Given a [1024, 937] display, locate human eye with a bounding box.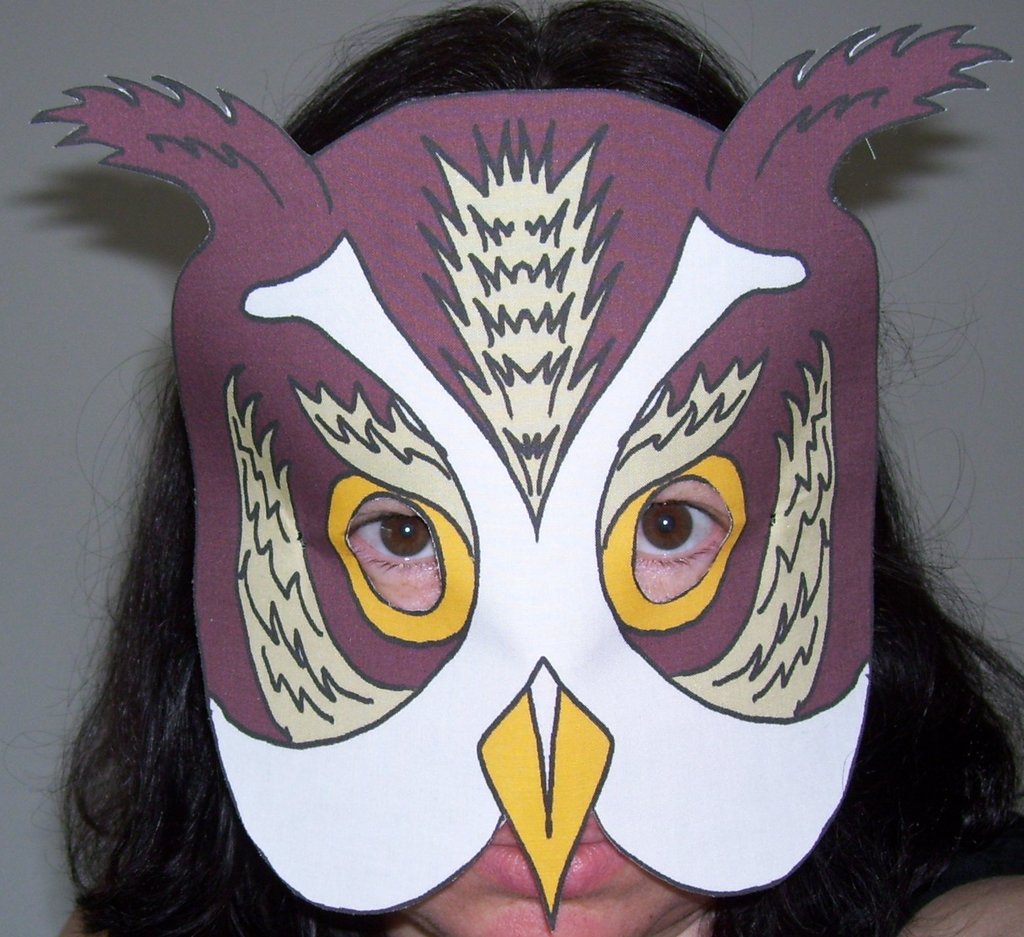
Located: {"left": 636, "top": 478, "right": 734, "bottom": 570}.
